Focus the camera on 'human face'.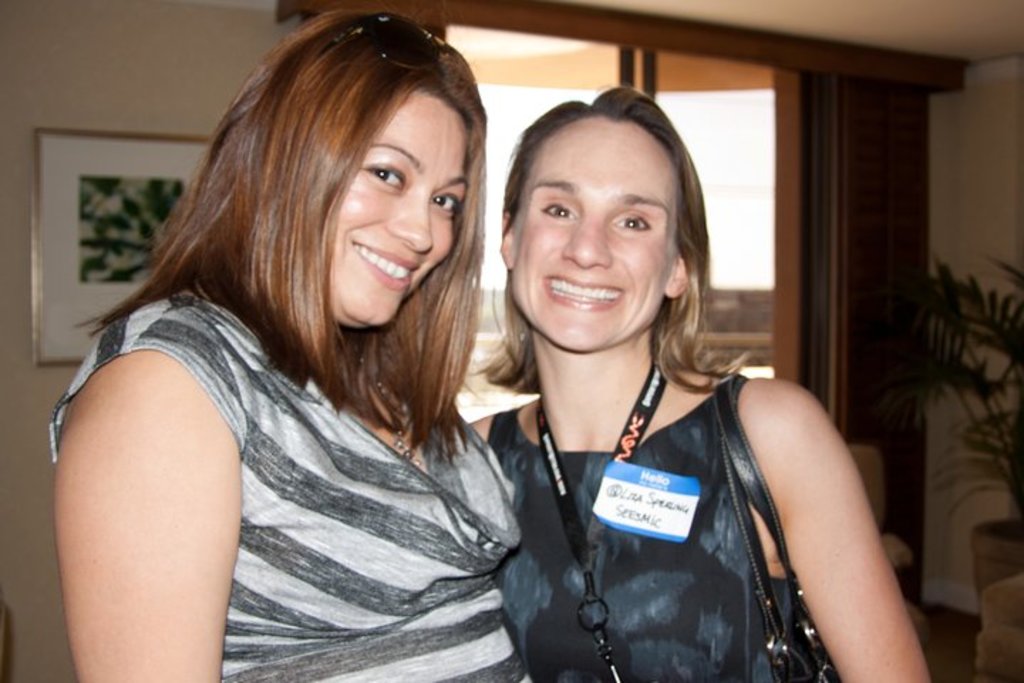
Focus region: (left=509, top=124, right=673, bottom=354).
